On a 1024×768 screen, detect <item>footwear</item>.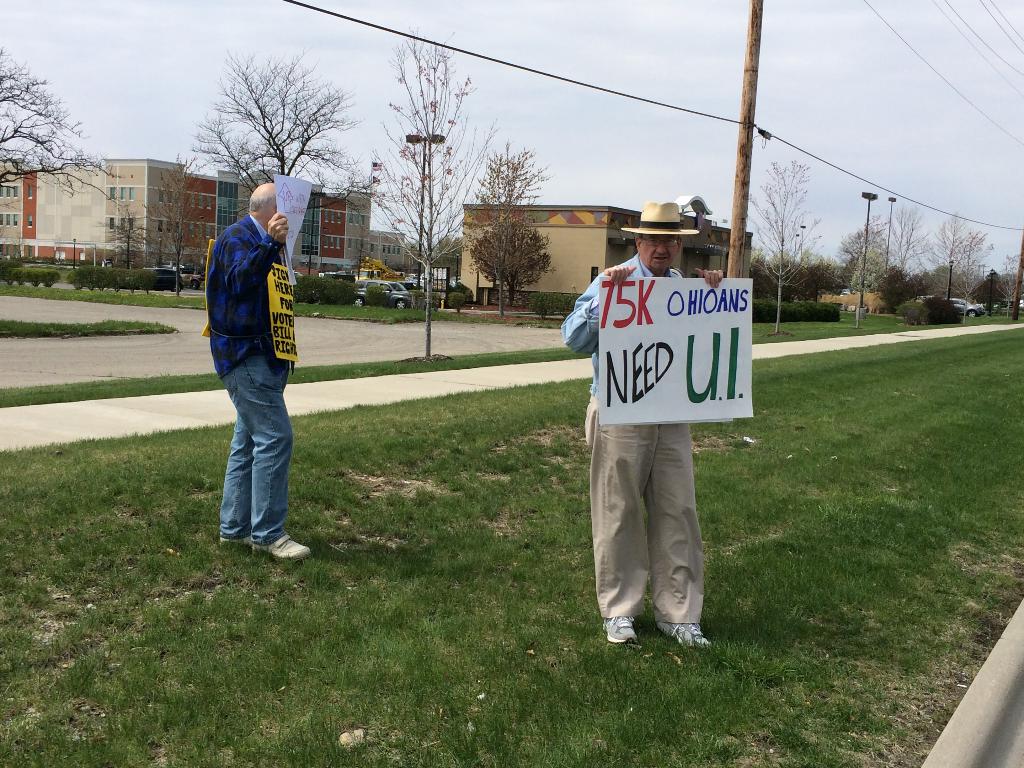
l=249, t=533, r=312, b=561.
